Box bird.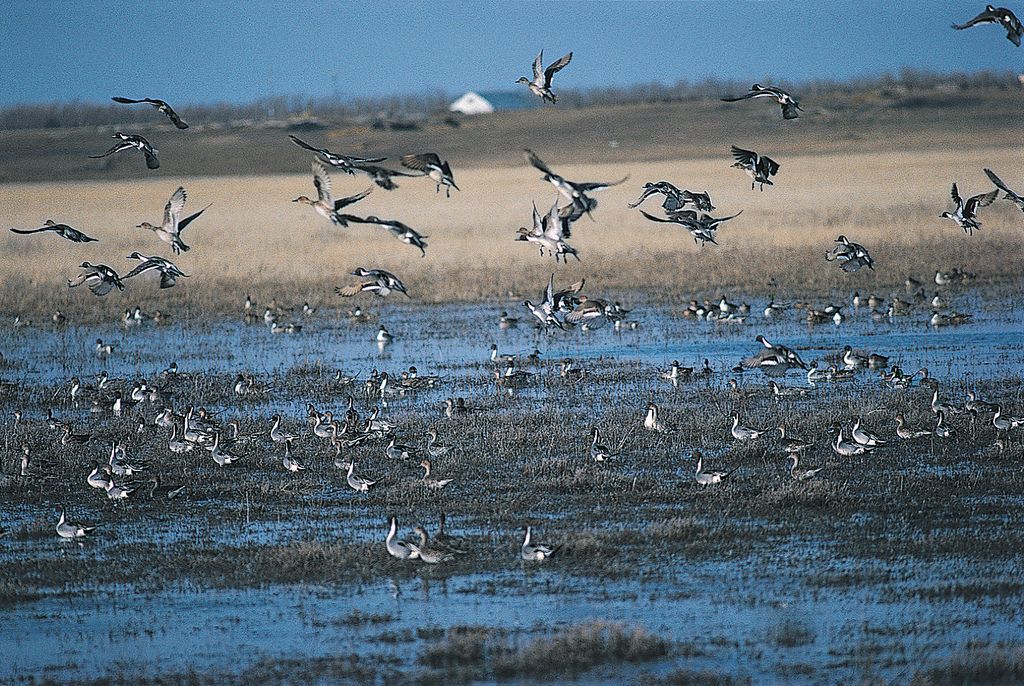
[x1=285, y1=133, x2=391, y2=174].
